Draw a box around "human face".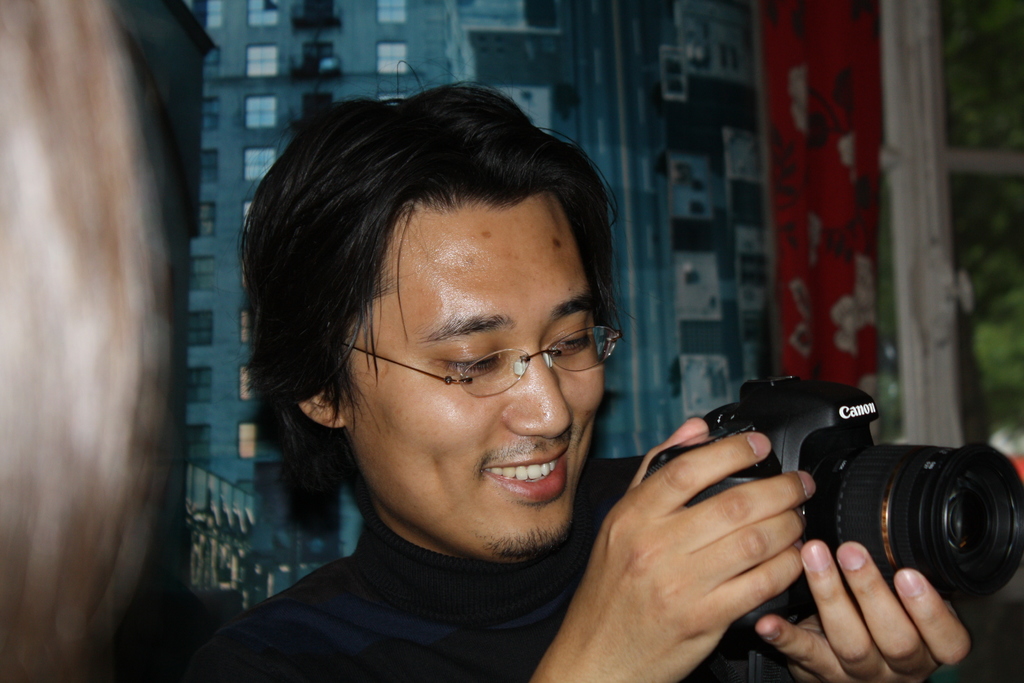
box=[343, 201, 625, 574].
